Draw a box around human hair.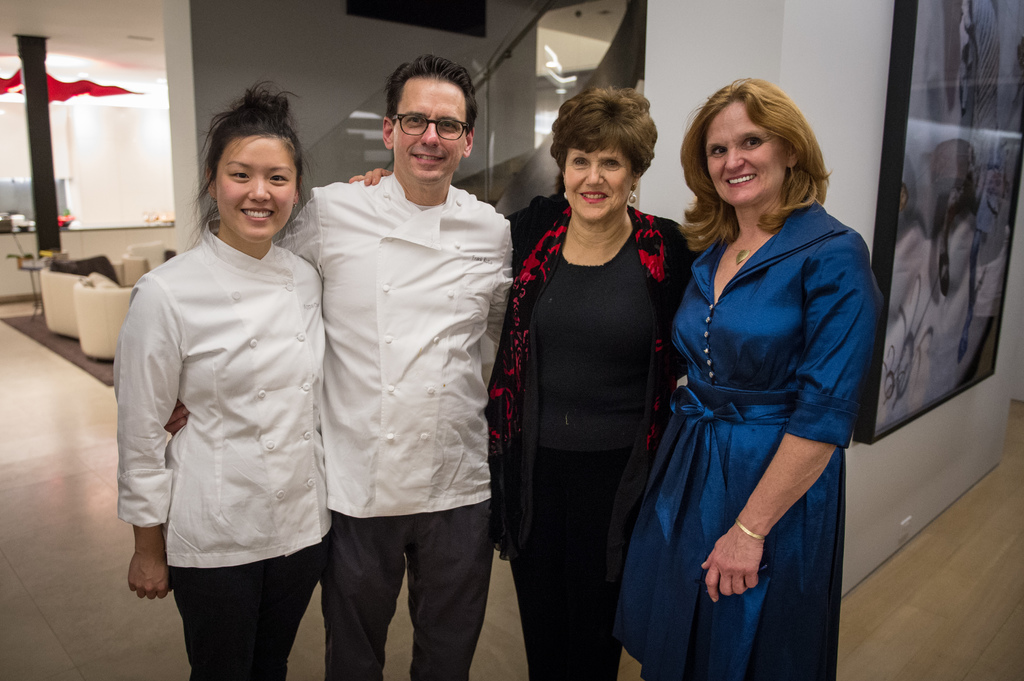
[189, 77, 304, 248].
